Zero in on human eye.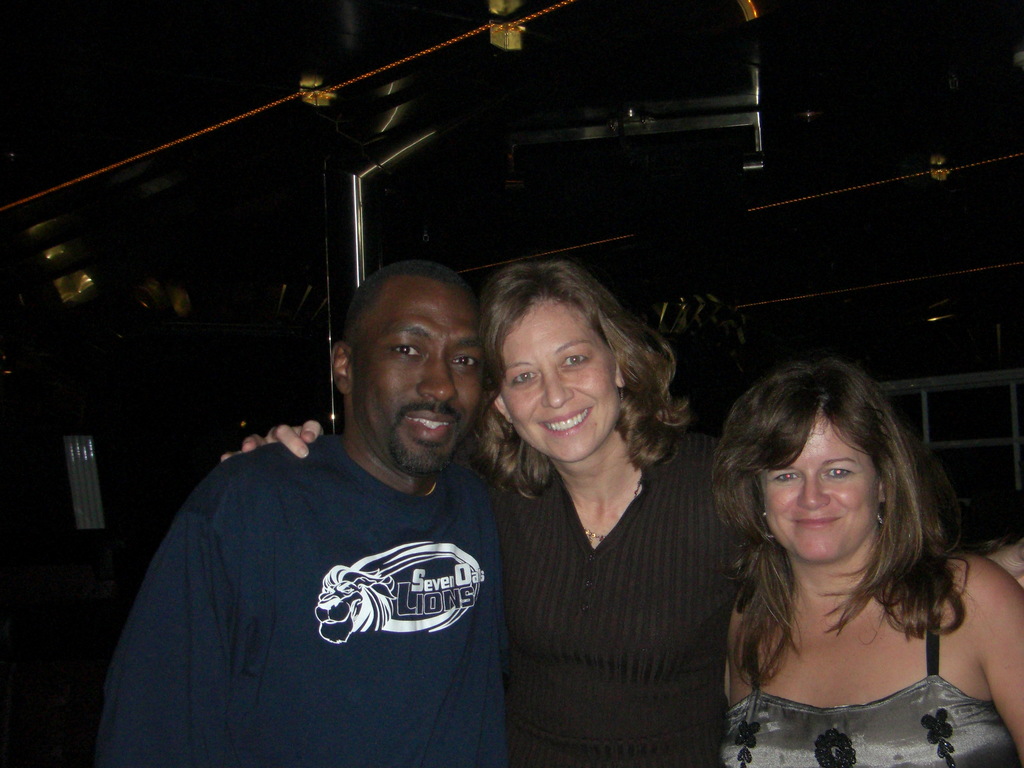
Zeroed in: 388 340 426 362.
